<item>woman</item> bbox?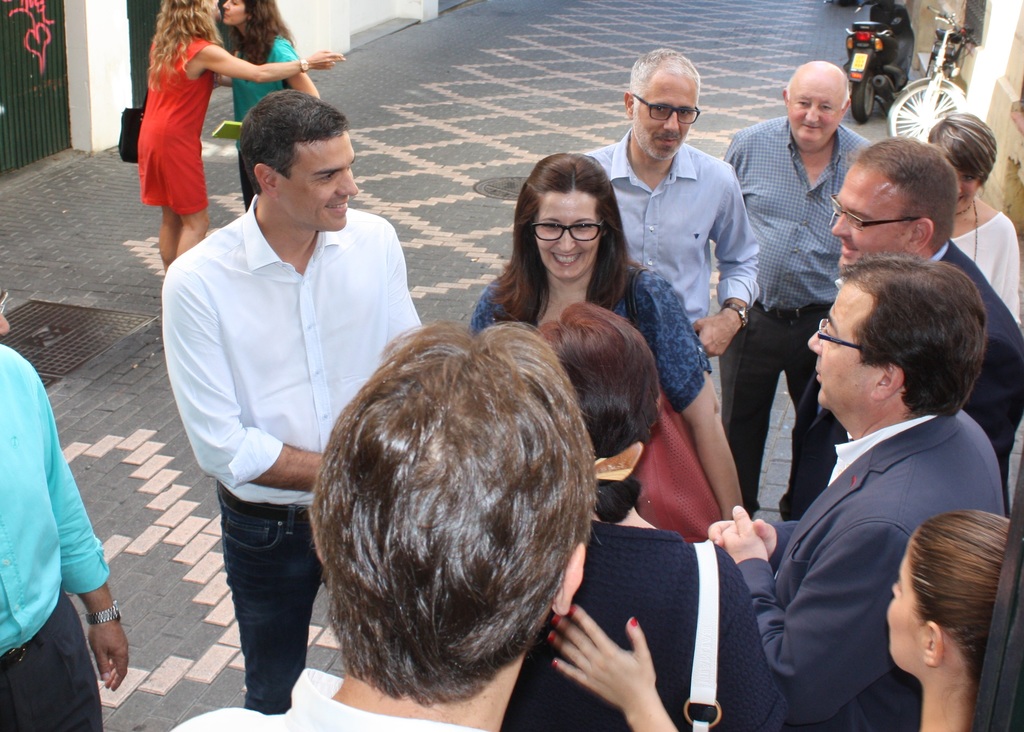
x1=138, y1=0, x2=349, y2=273
